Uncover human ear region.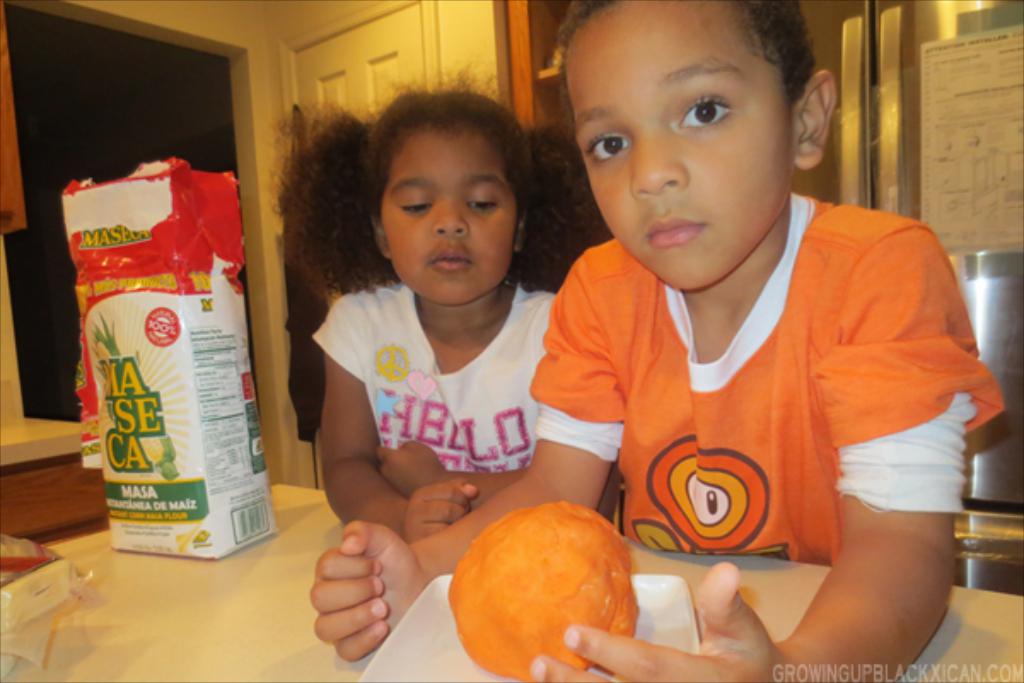
Uncovered: select_region(512, 205, 529, 253).
